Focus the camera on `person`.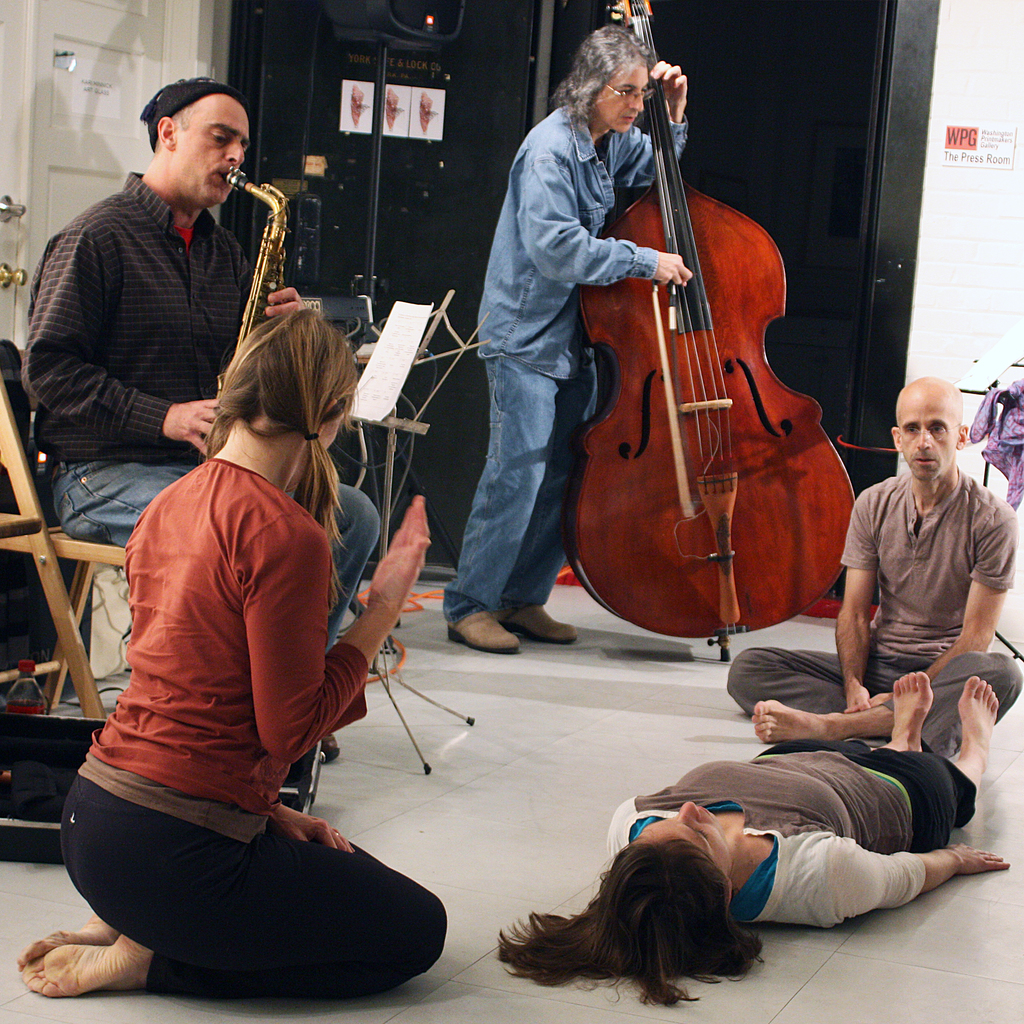
Focus region: {"x1": 16, "y1": 307, "x2": 450, "y2": 1004}.
